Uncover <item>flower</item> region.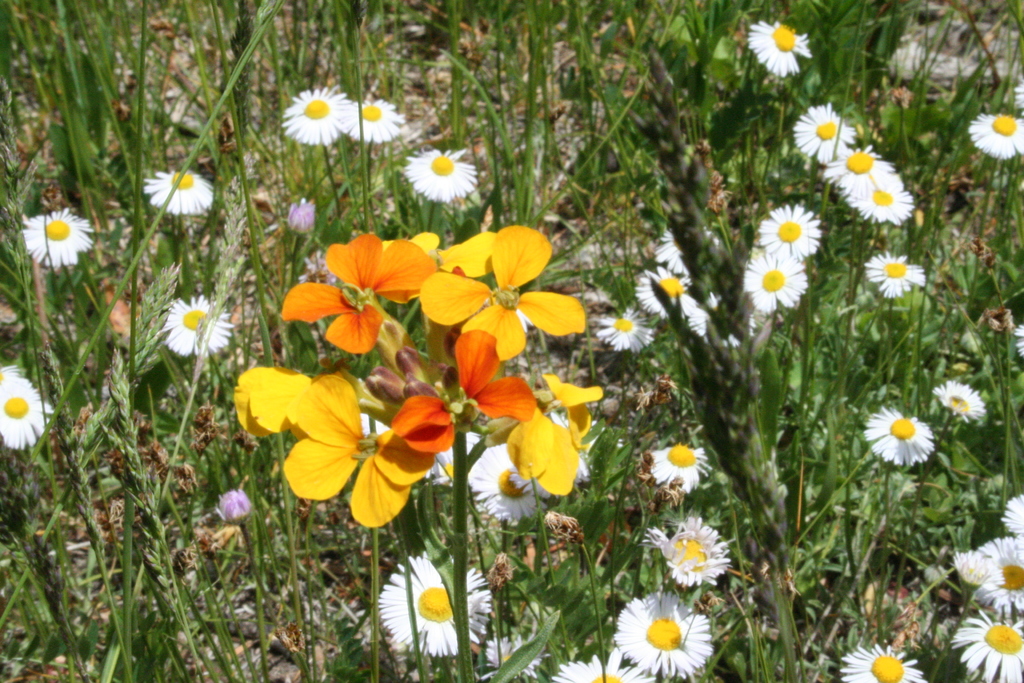
Uncovered: BBox(650, 229, 724, 292).
